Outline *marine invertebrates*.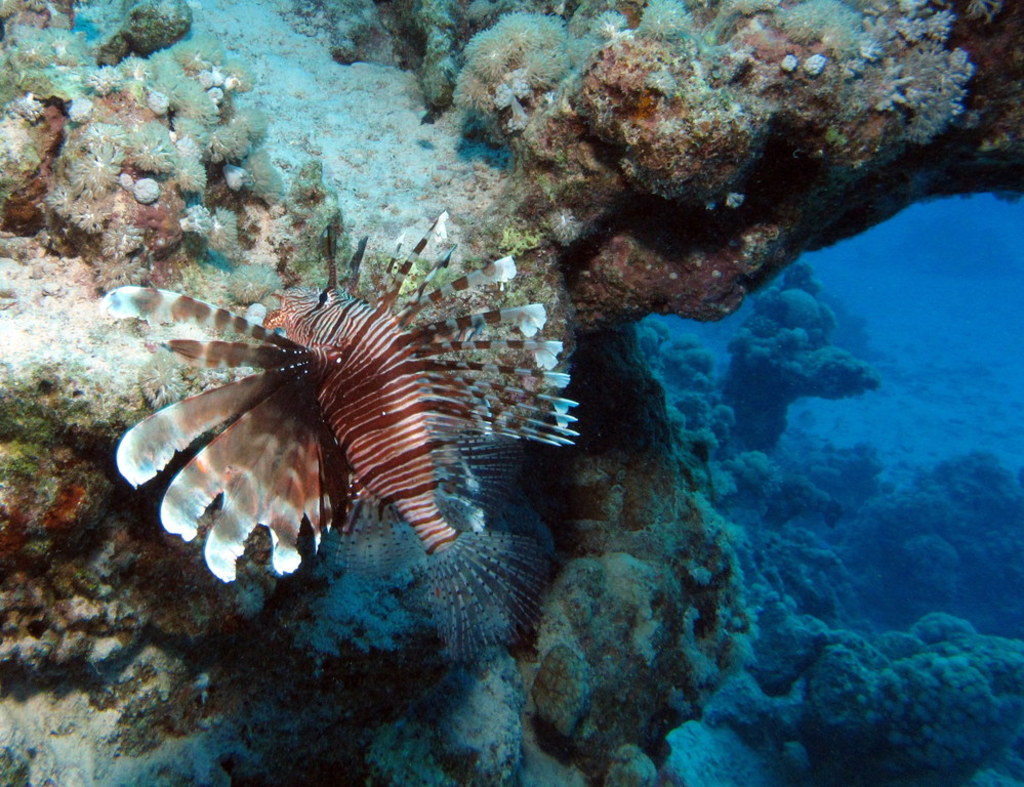
Outline: <box>890,0,961,56</box>.
